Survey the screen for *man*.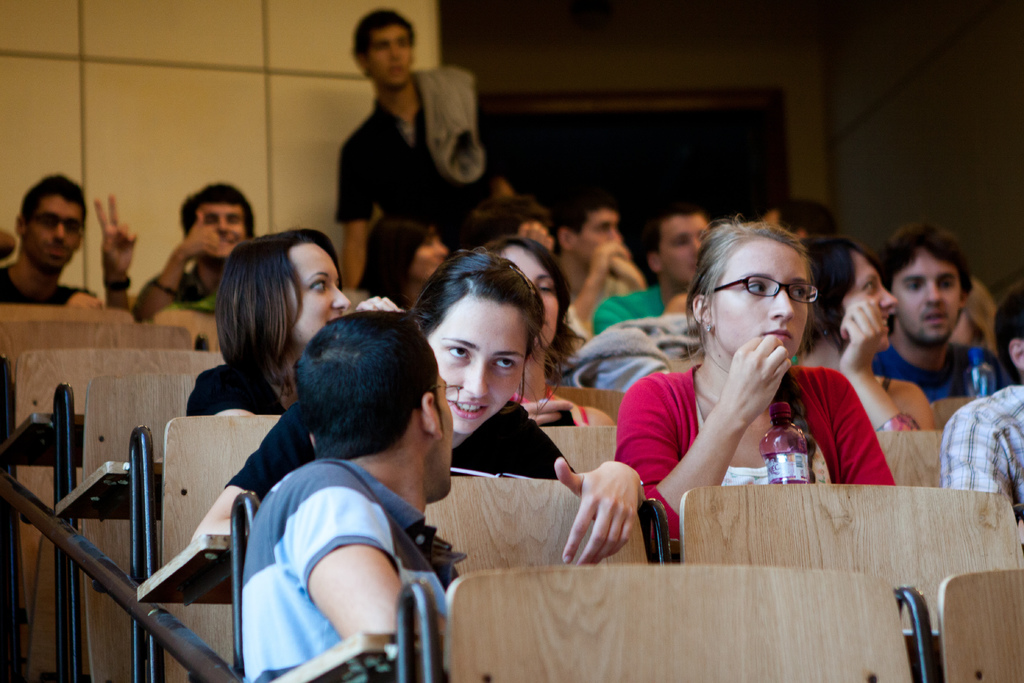
Survey found: BBox(237, 311, 468, 682).
